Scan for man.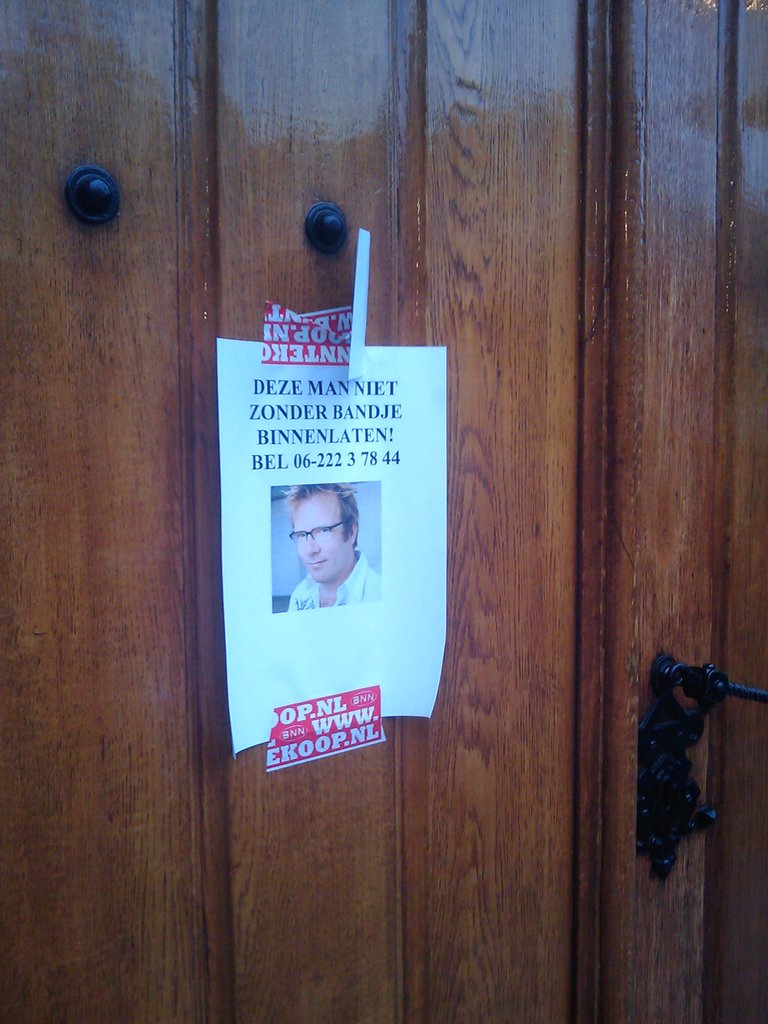
Scan result: Rect(250, 475, 400, 631).
